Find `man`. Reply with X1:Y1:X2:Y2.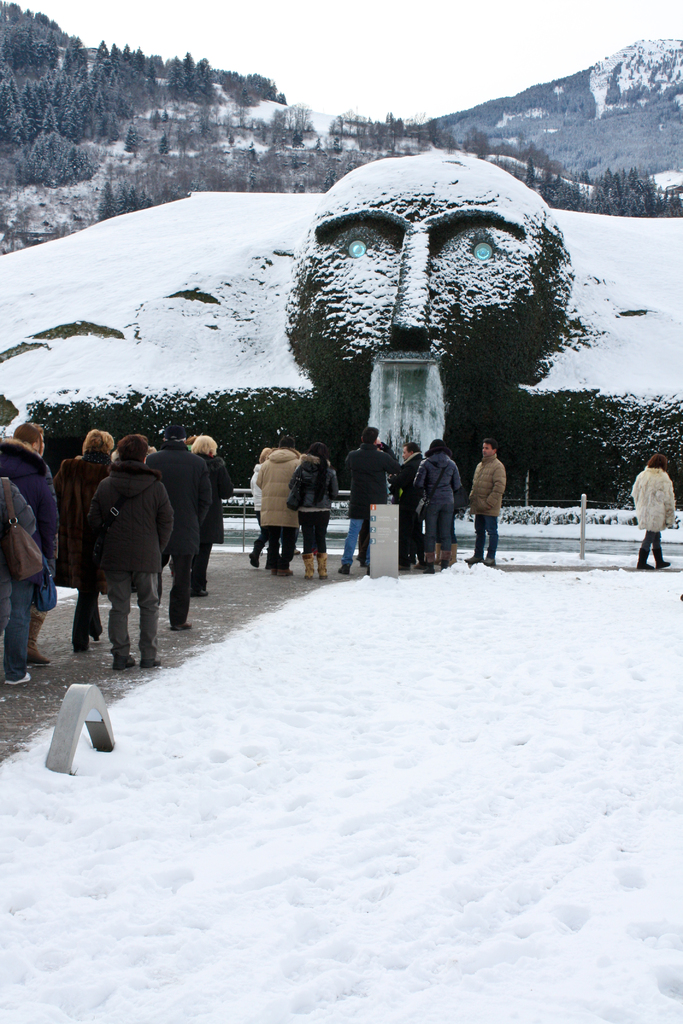
395:442:432:570.
